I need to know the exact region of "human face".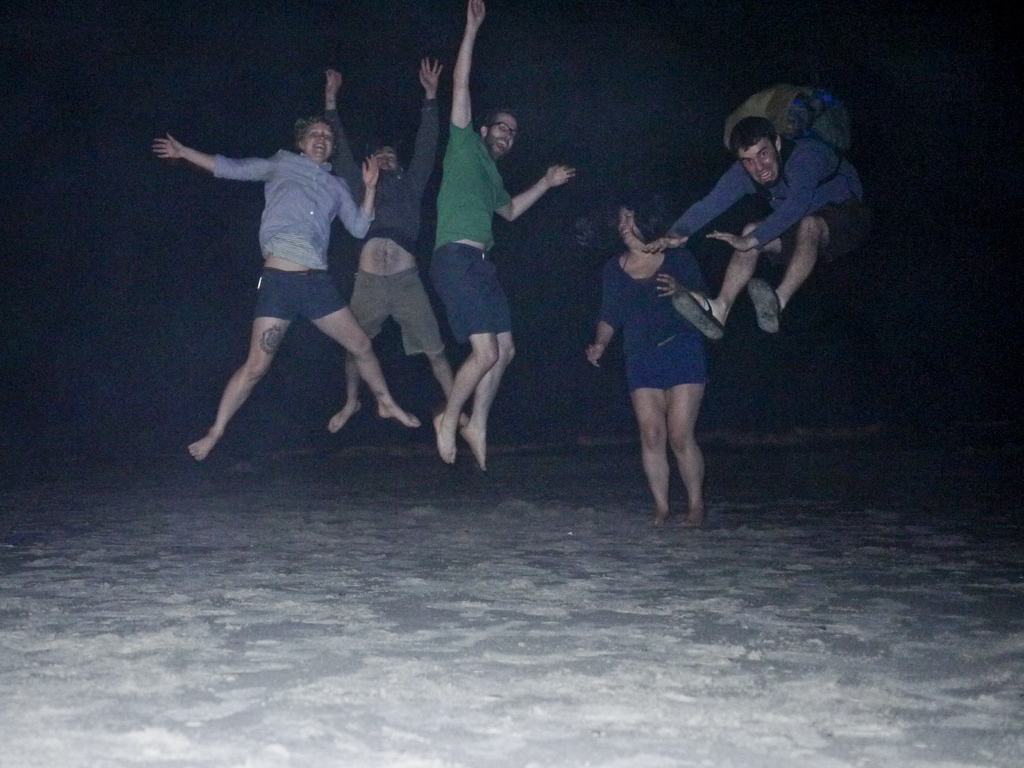
Region: (left=742, top=142, right=778, bottom=189).
